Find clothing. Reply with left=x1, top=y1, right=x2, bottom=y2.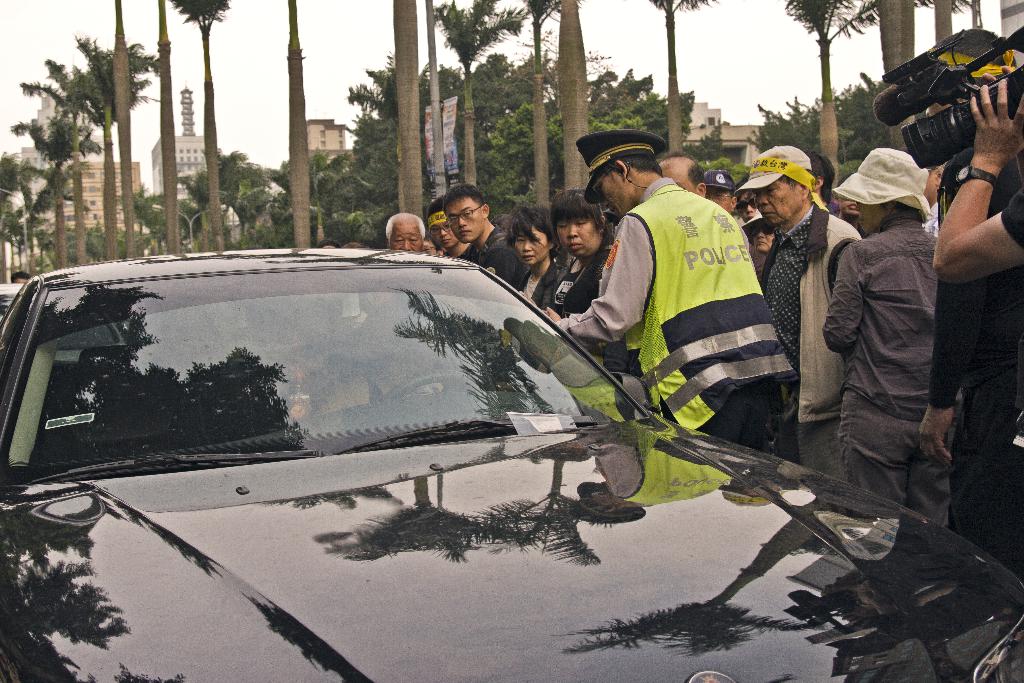
left=796, top=137, right=973, bottom=518.
